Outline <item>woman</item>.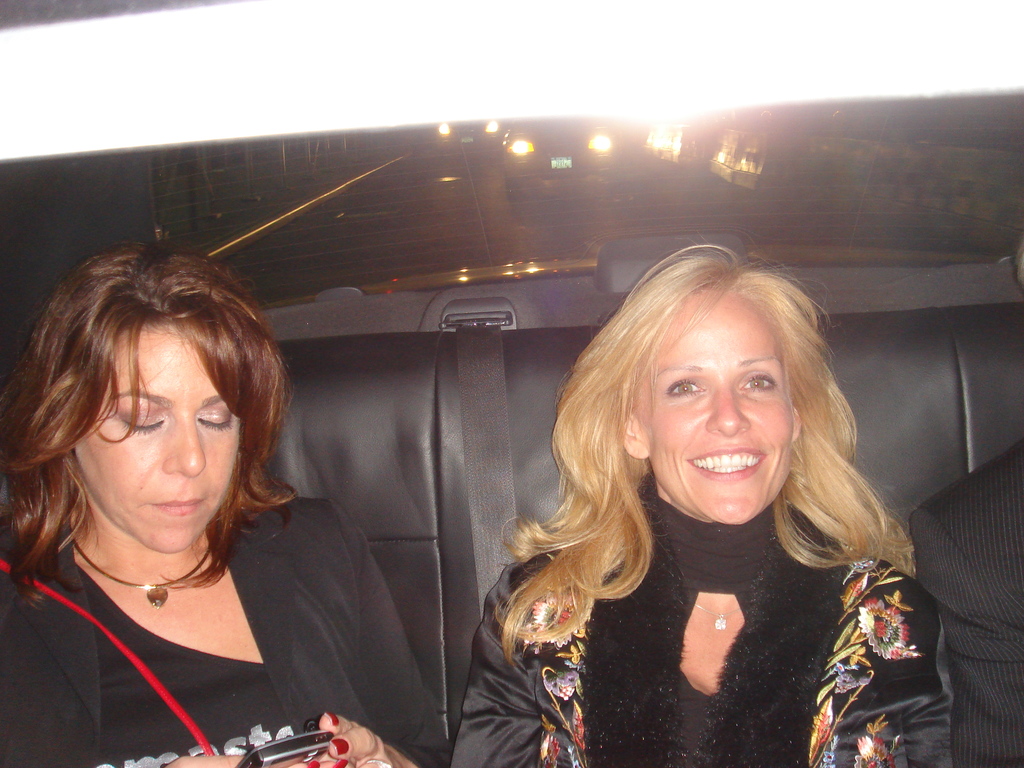
Outline: [449,246,955,767].
